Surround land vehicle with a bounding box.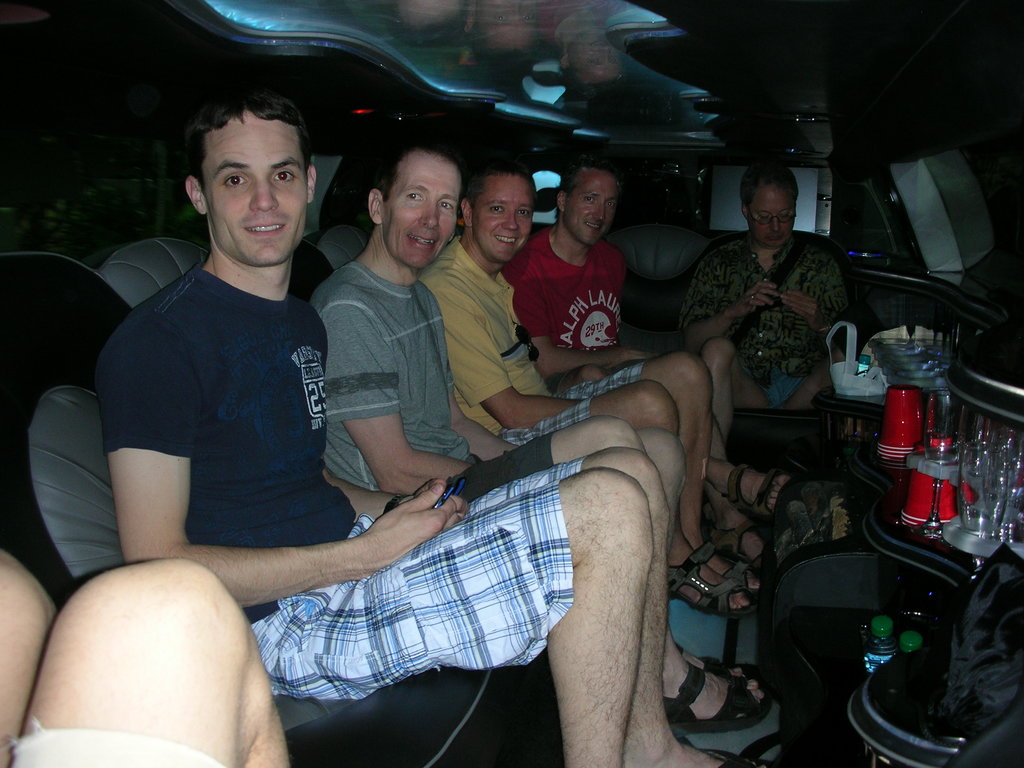
0:0:1023:767.
